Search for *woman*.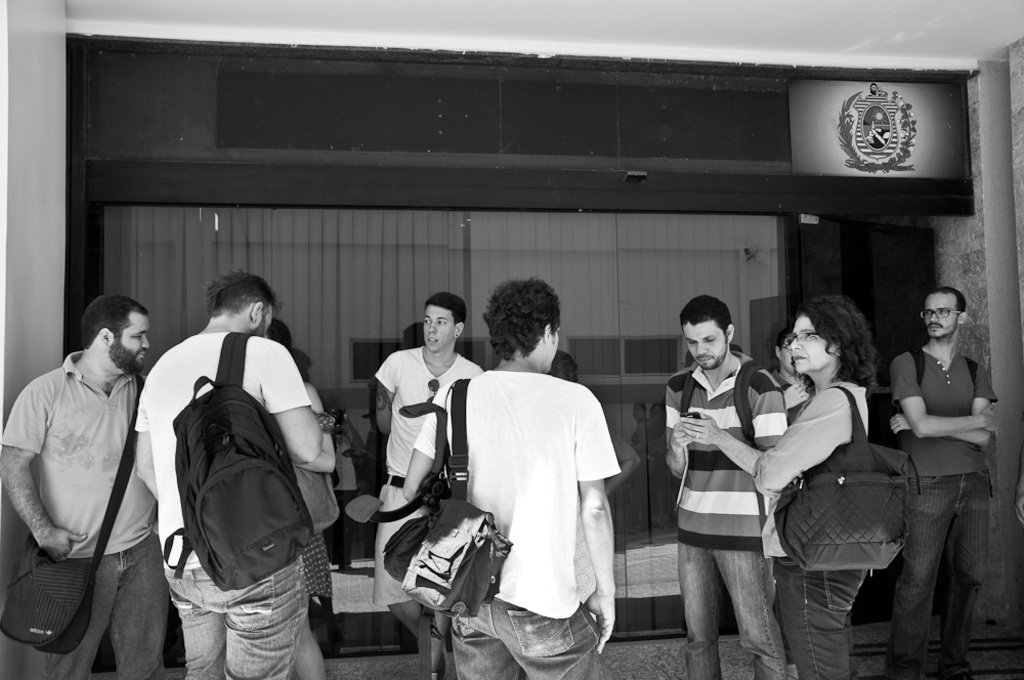
Found at pyautogui.locateOnScreen(254, 318, 338, 679).
